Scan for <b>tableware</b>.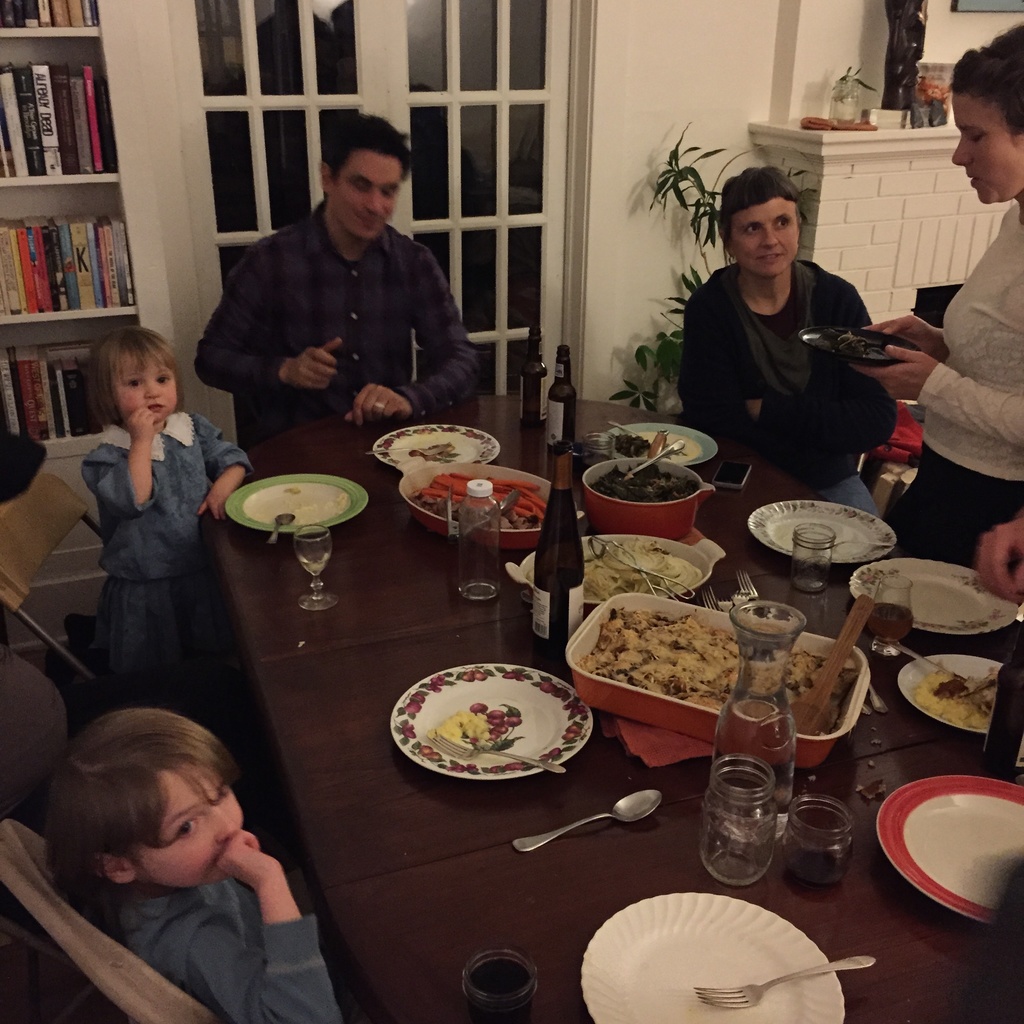
Scan result: 578:891:845:1023.
